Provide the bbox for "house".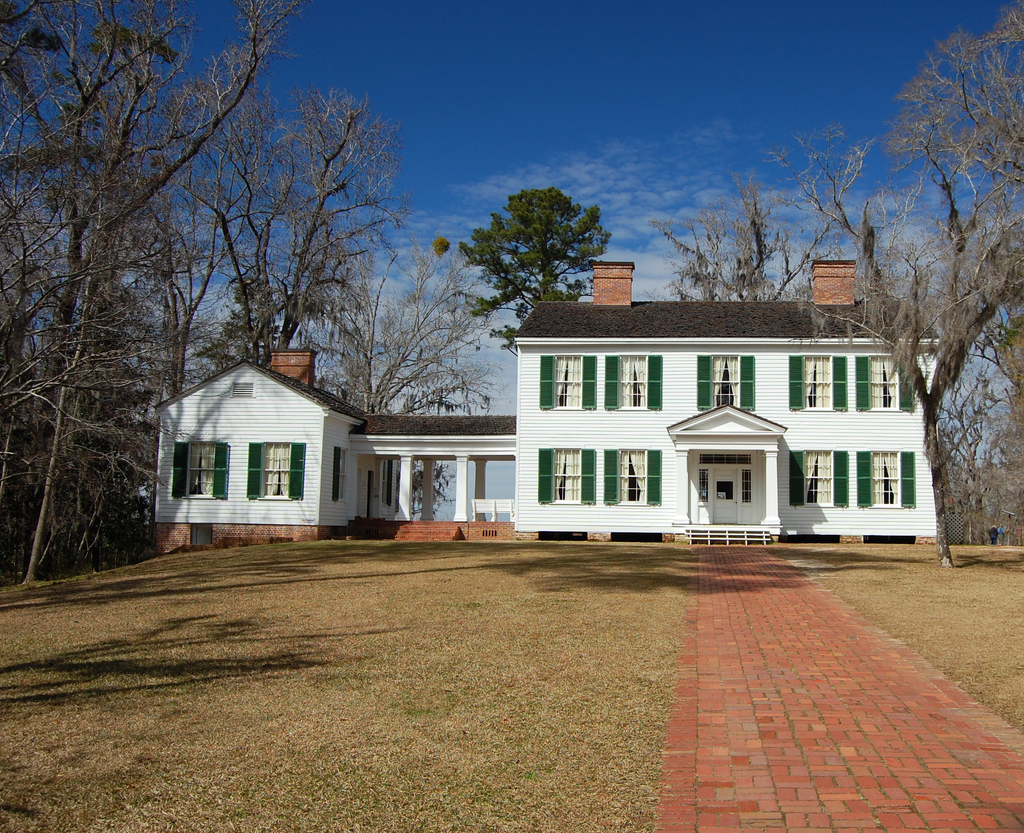
l=444, t=293, r=937, b=554.
